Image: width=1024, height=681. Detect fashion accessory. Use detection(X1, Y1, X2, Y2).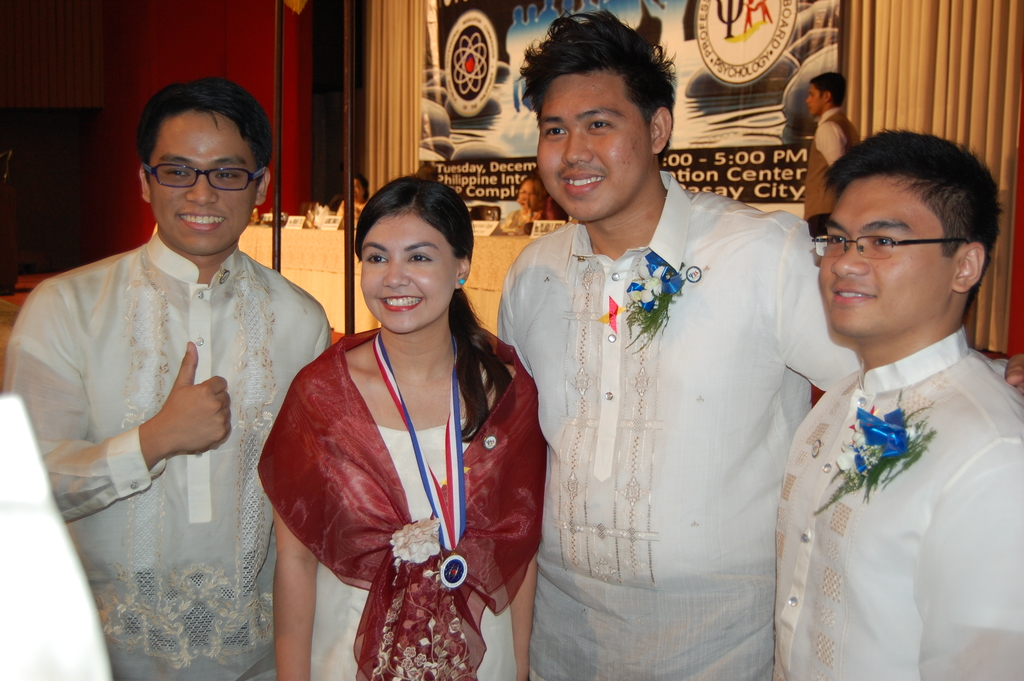
detection(139, 158, 270, 196).
